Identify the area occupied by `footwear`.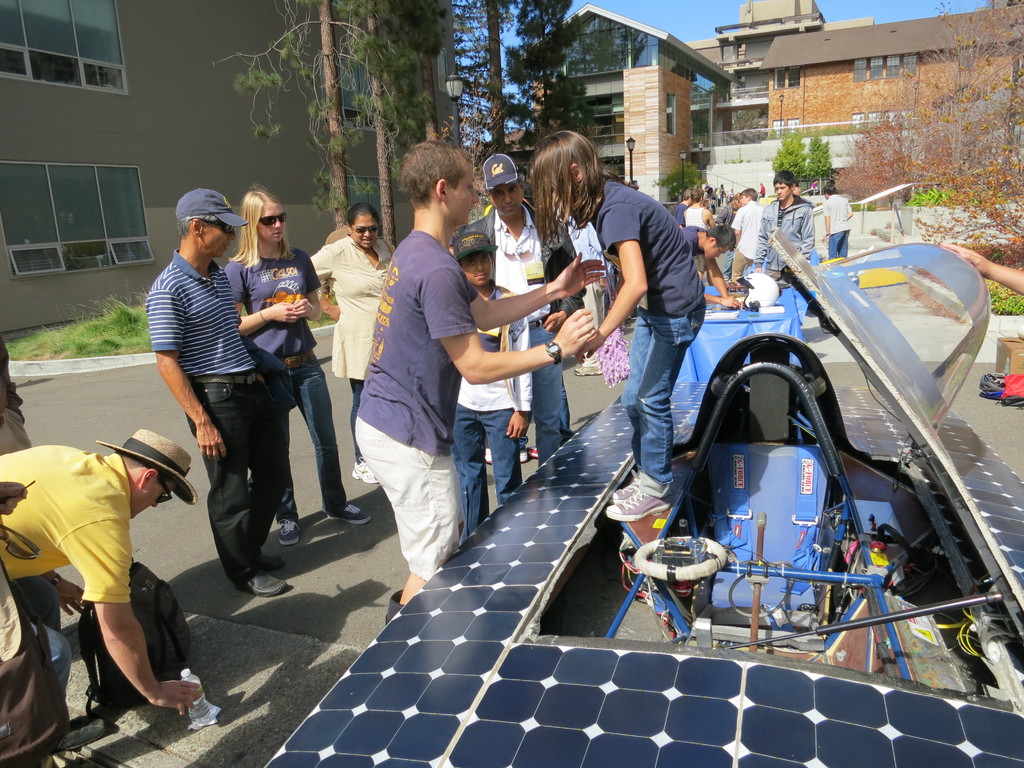
Area: [278,520,299,545].
